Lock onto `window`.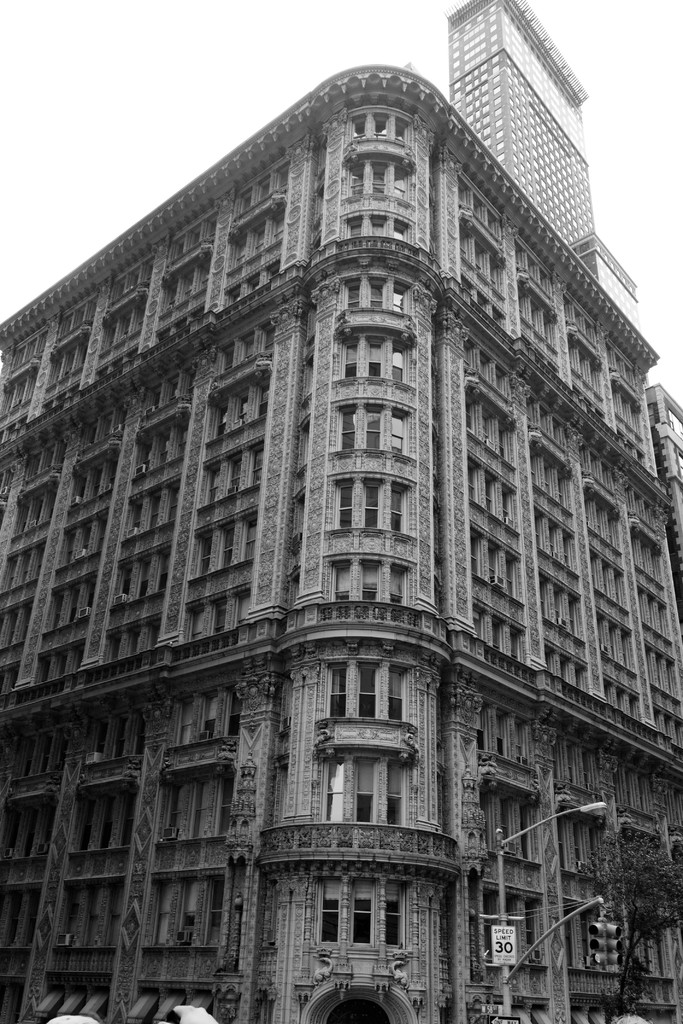
Locked: [561,810,607,876].
